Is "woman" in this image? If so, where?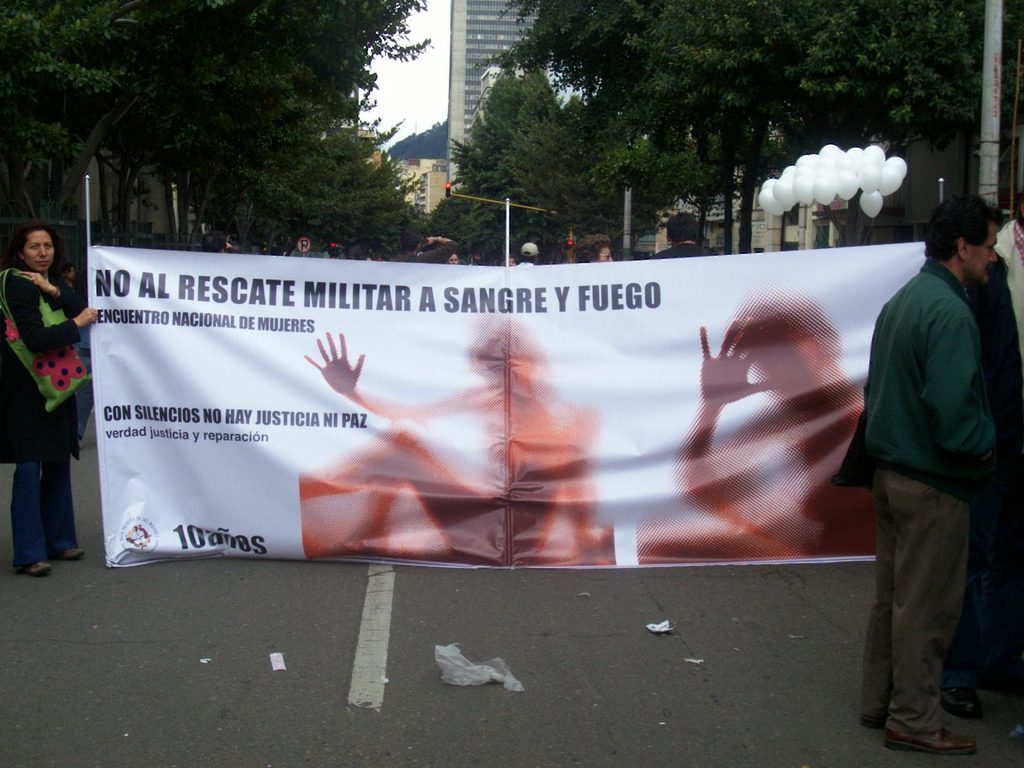
Yes, at (x1=0, y1=214, x2=102, y2=586).
